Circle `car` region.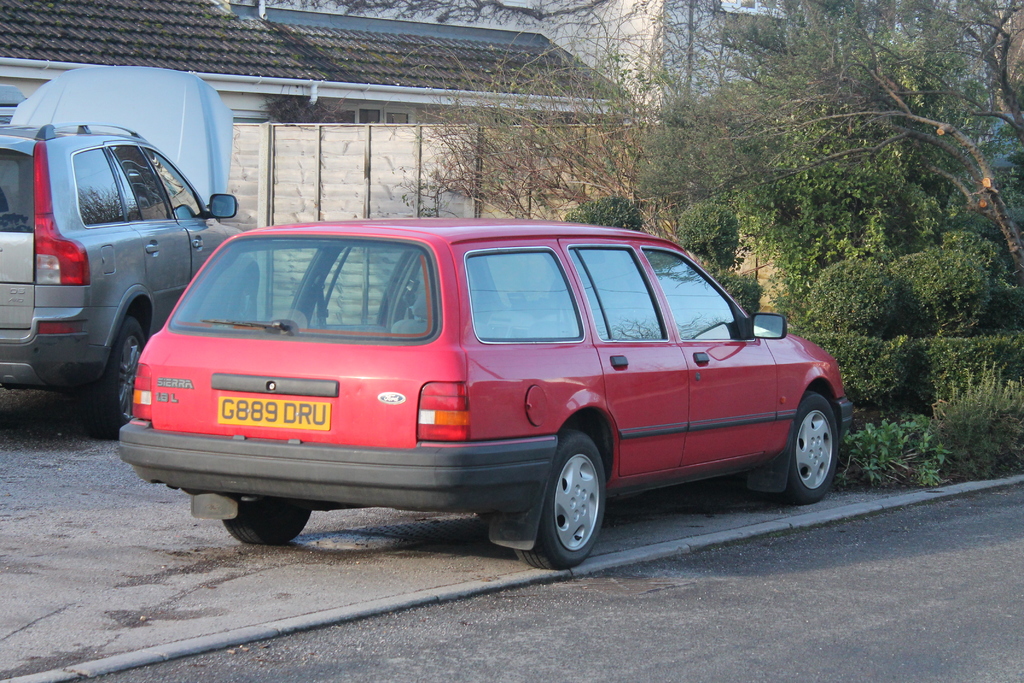
Region: crop(115, 220, 851, 569).
